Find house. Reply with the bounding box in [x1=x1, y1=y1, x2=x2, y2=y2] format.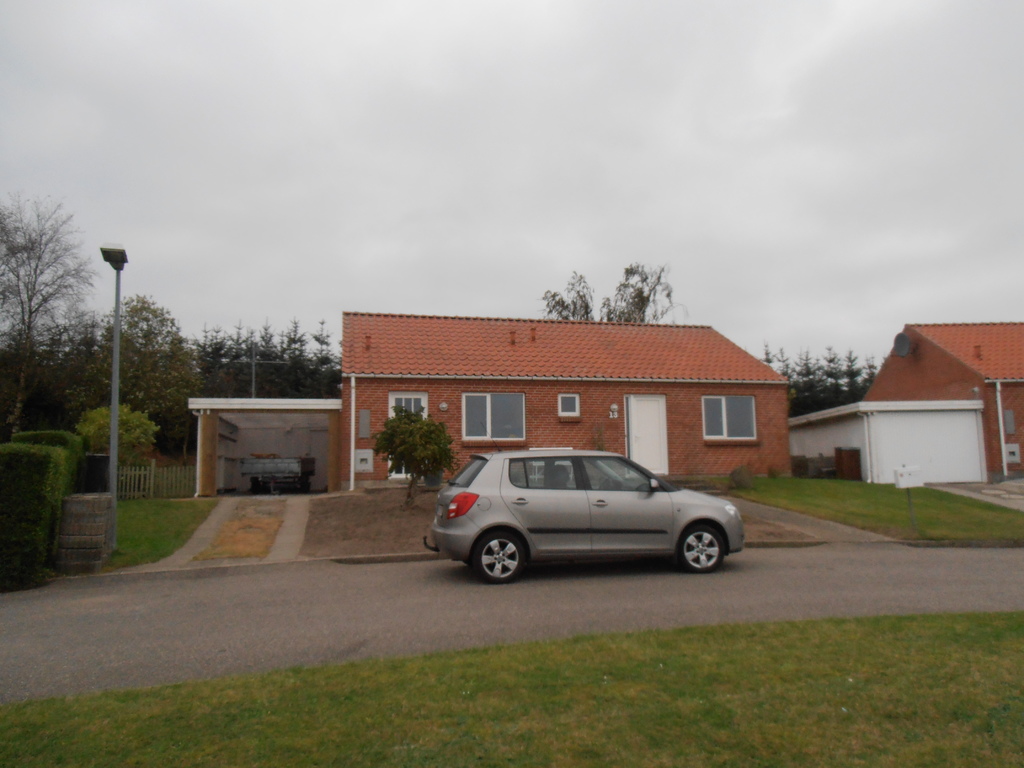
[x1=806, y1=285, x2=1023, y2=529].
